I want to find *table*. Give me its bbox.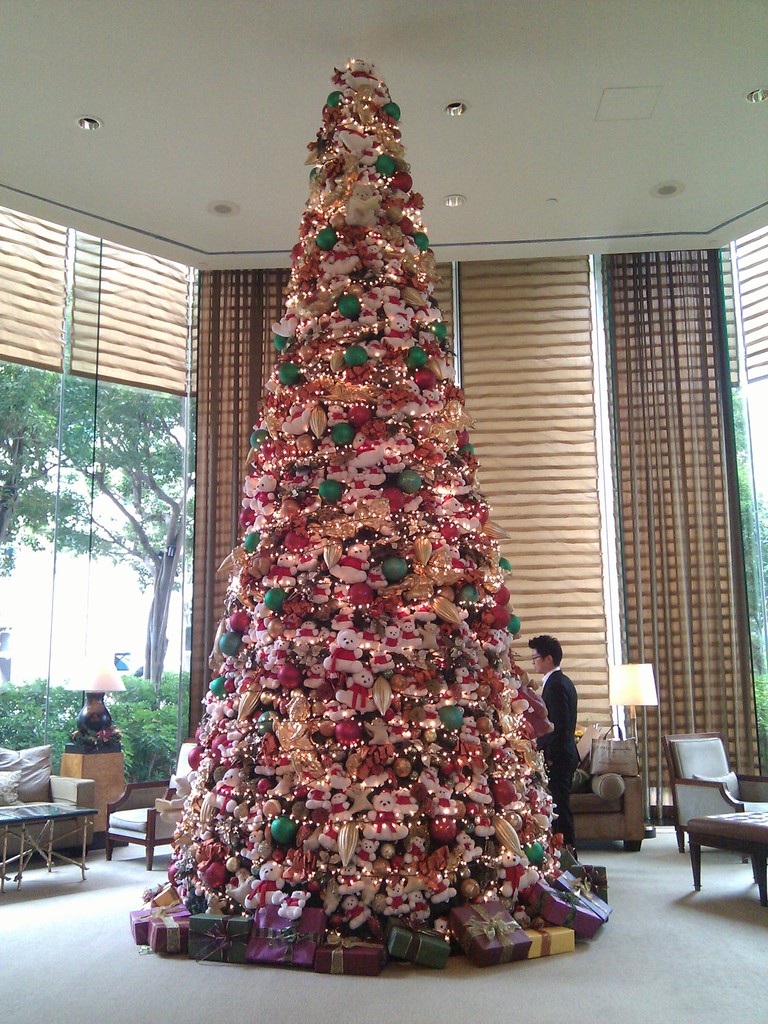
[x1=1, y1=790, x2=122, y2=884].
